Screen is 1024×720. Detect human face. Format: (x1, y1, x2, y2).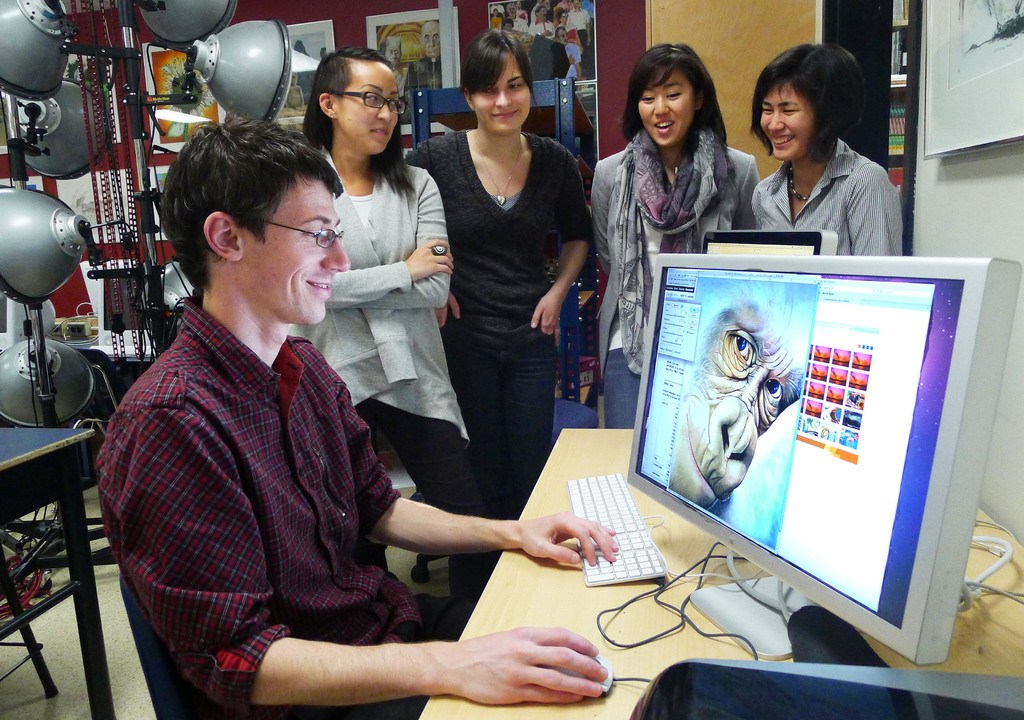
(243, 171, 351, 323).
